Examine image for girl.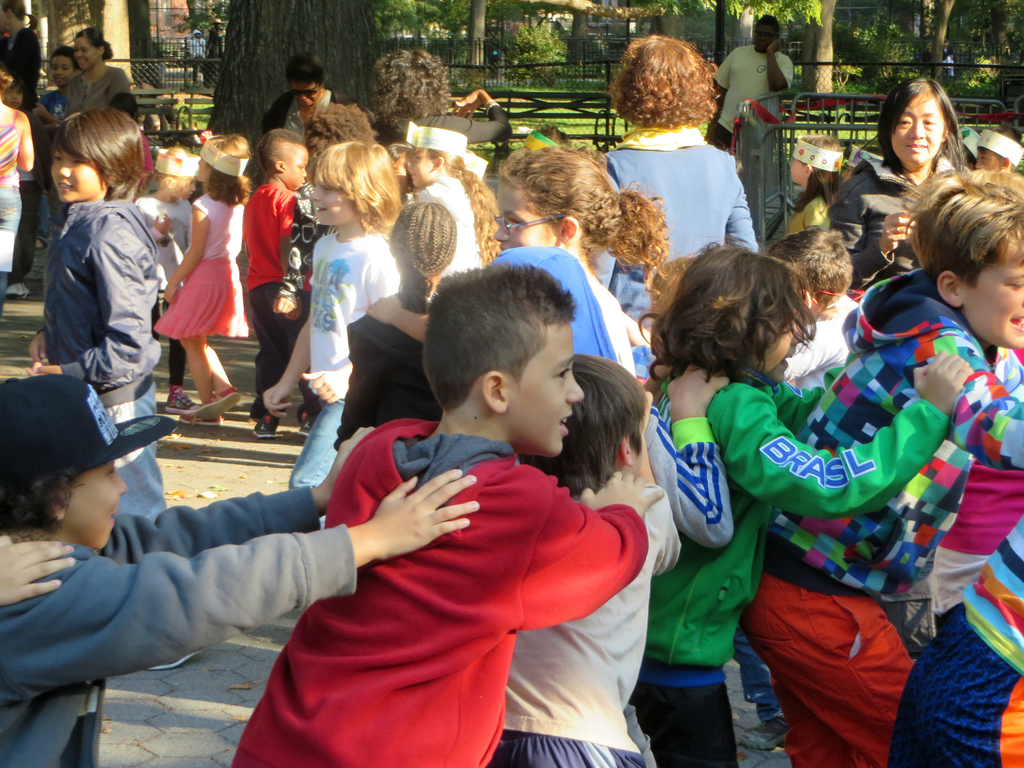
Examination result: rect(152, 133, 252, 426).
